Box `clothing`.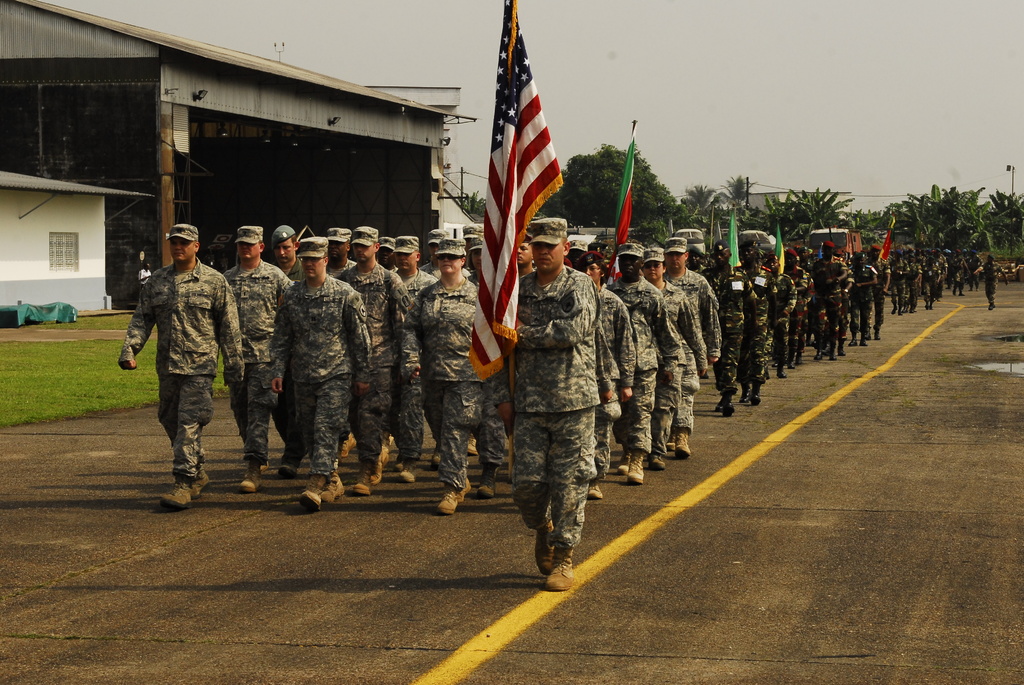
(x1=799, y1=249, x2=850, y2=349).
